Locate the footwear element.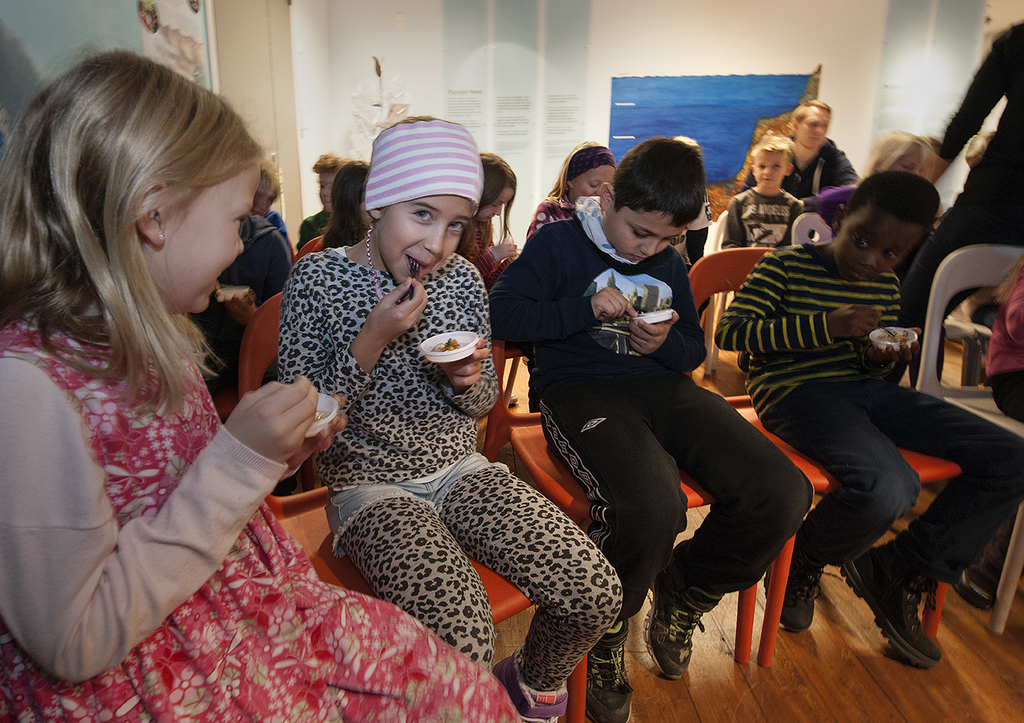
Element bbox: <box>946,566,996,603</box>.
